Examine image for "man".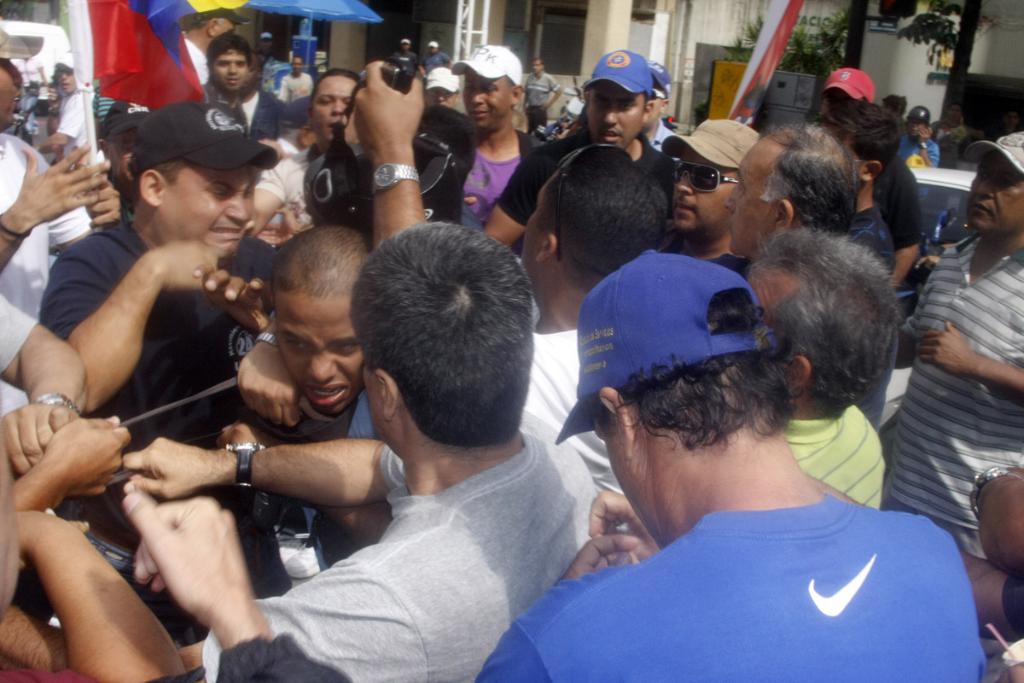
Examination result: detection(182, 0, 239, 94).
